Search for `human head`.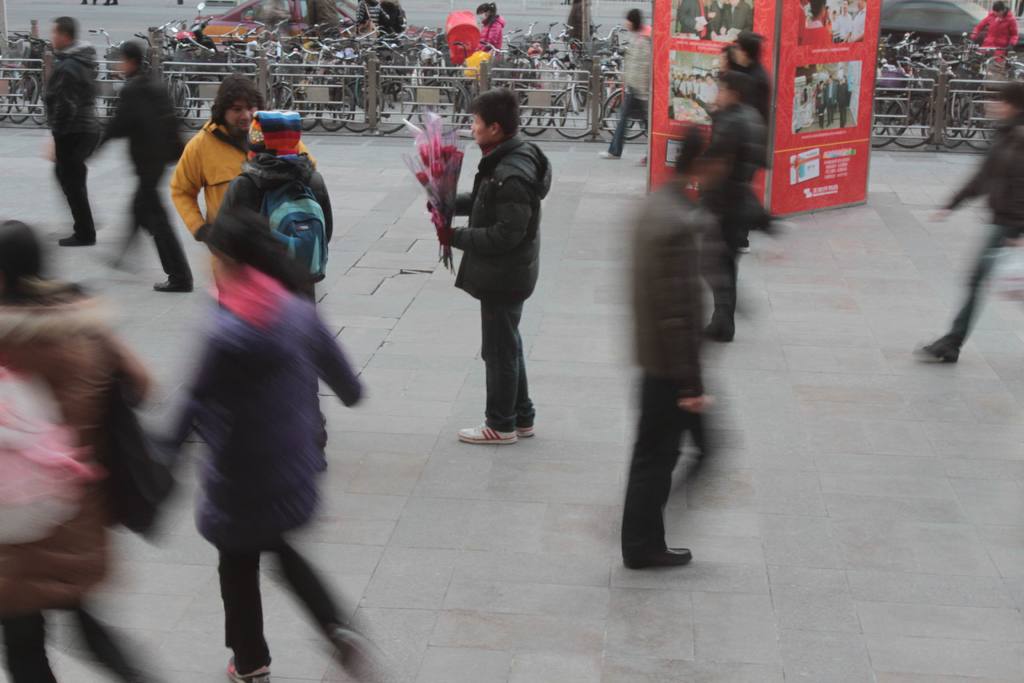
Found at Rect(249, 110, 300, 161).
